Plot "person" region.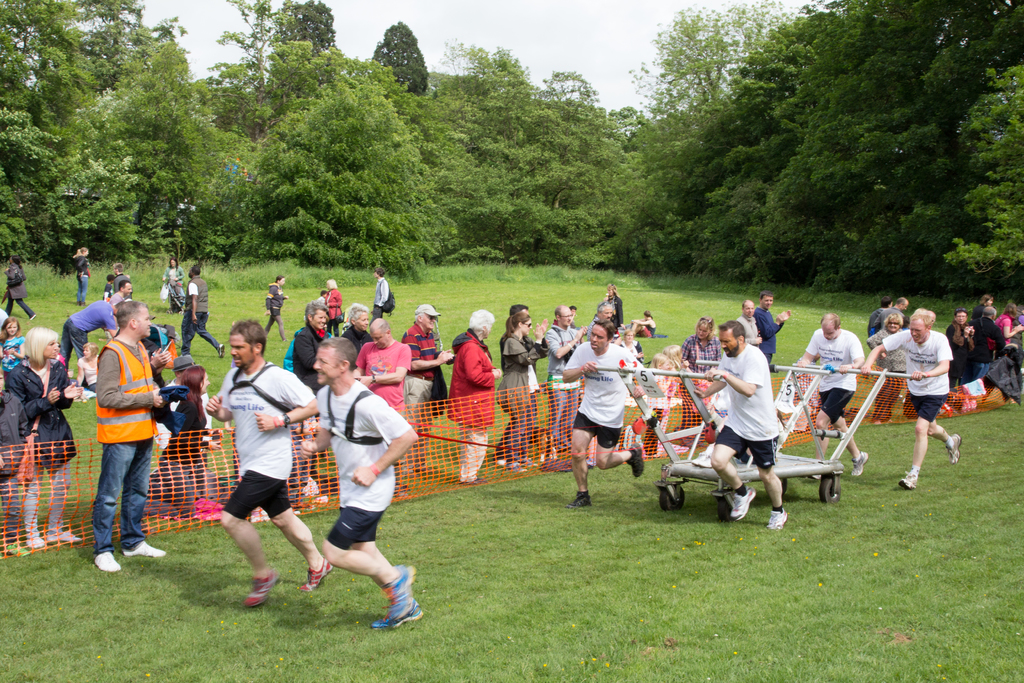
Plotted at [143, 366, 224, 521].
